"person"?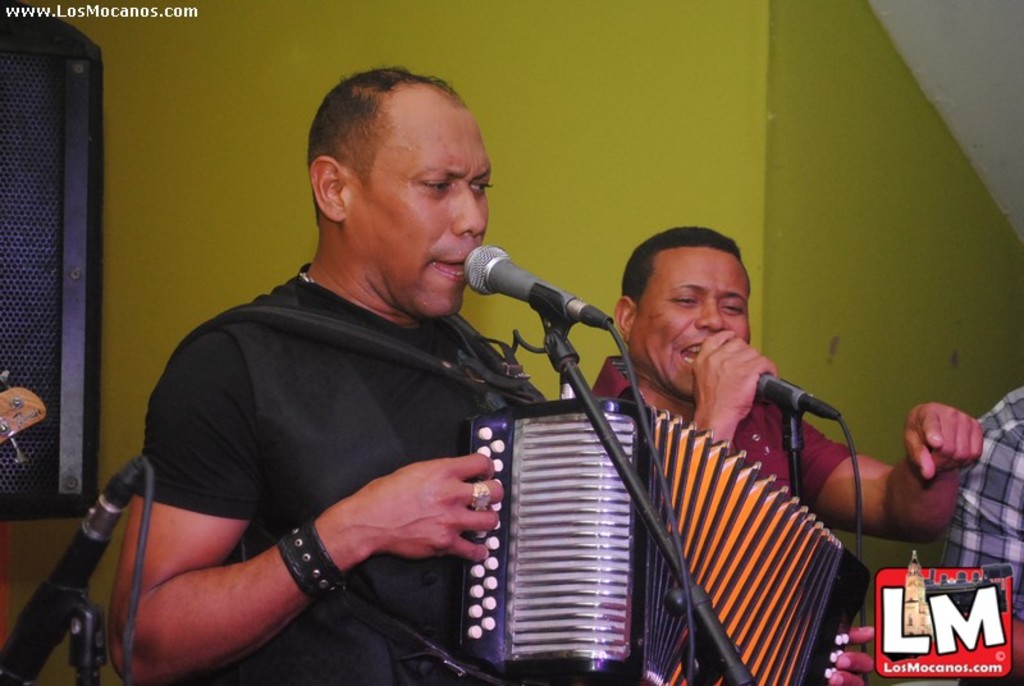
bbox(111, 58, 561, 685)
